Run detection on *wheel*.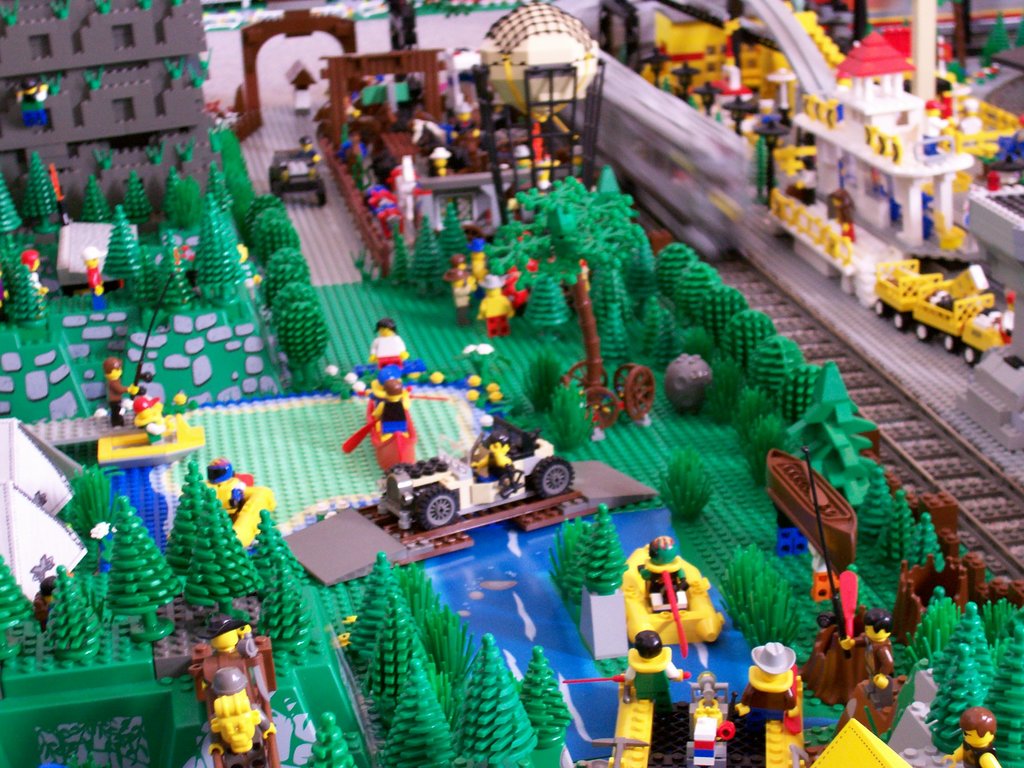
Result: 944, 335, 957, 352.
